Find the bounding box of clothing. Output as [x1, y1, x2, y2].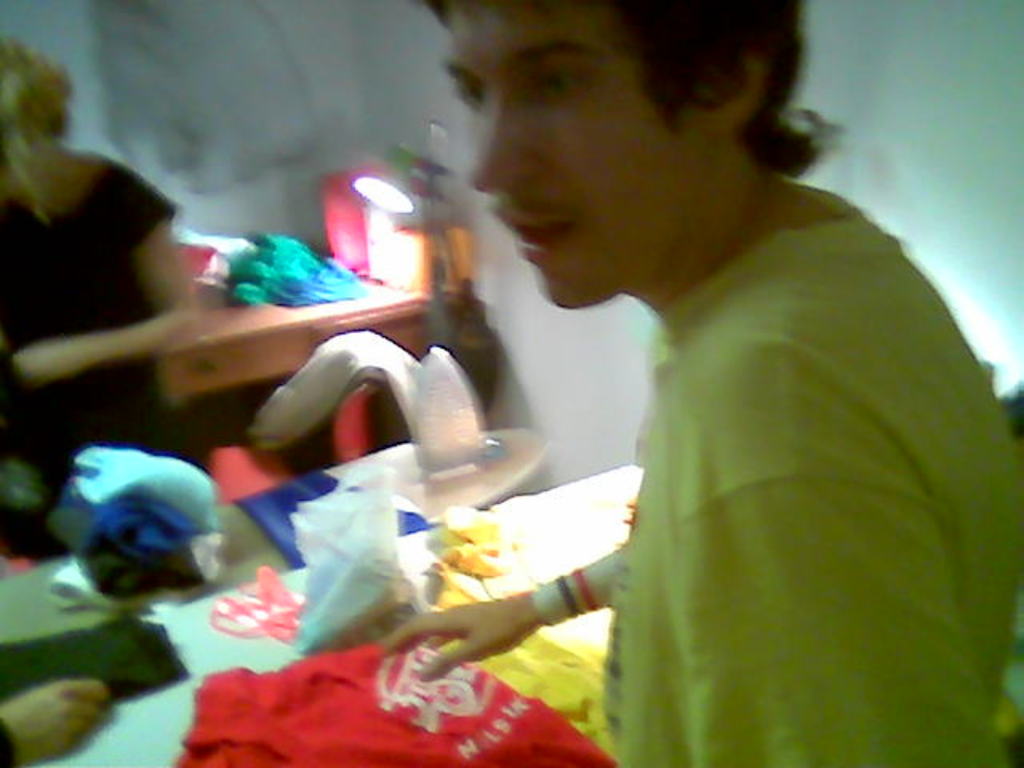
[171, 629, 613, 766].
